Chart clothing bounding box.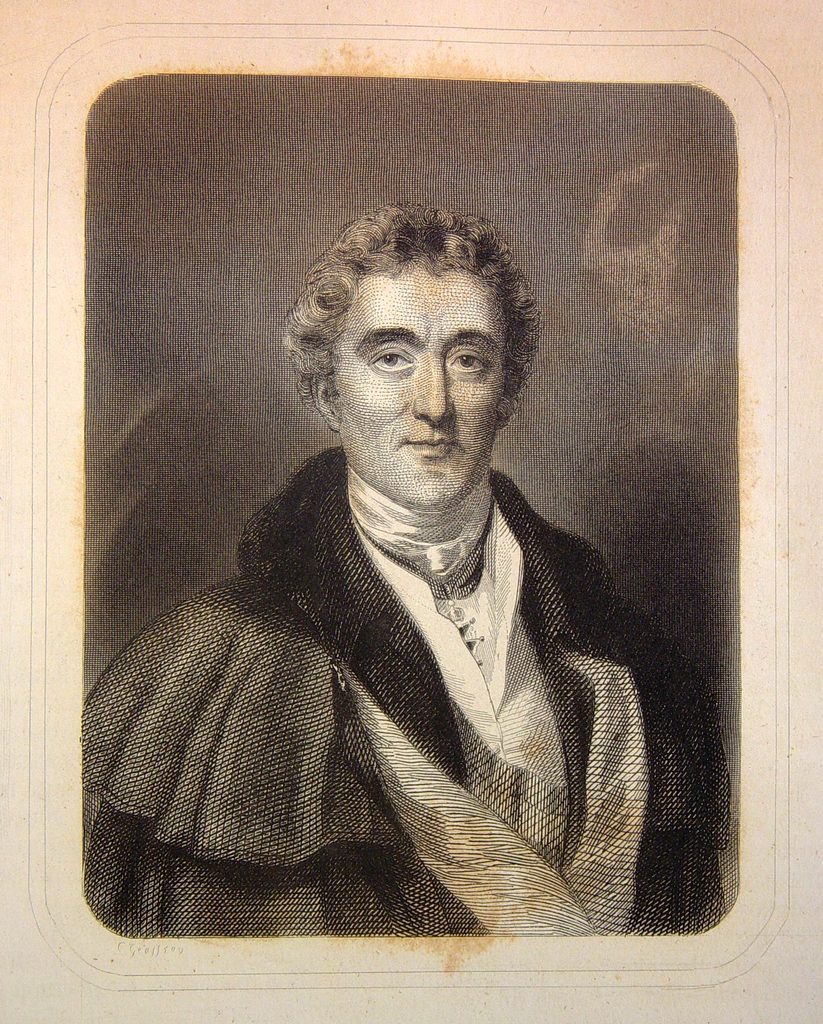
Charted: pyautogui.locateOnScreen(79, 440, 747, 937).
